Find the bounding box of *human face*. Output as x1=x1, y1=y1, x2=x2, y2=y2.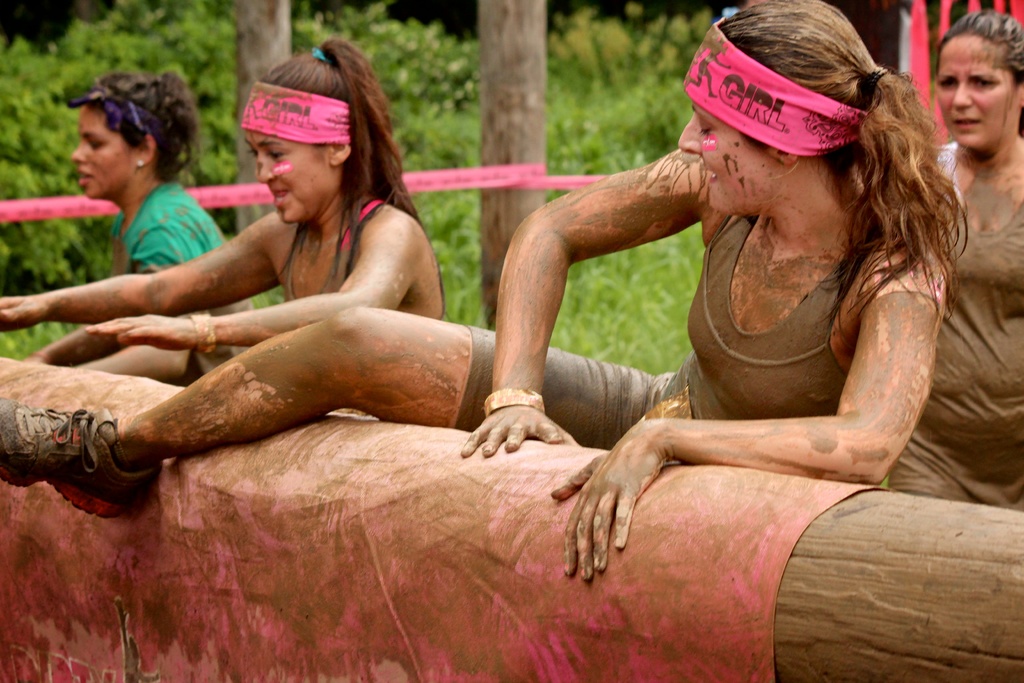
x1=242, y1=113, x2=339, y2=225.
